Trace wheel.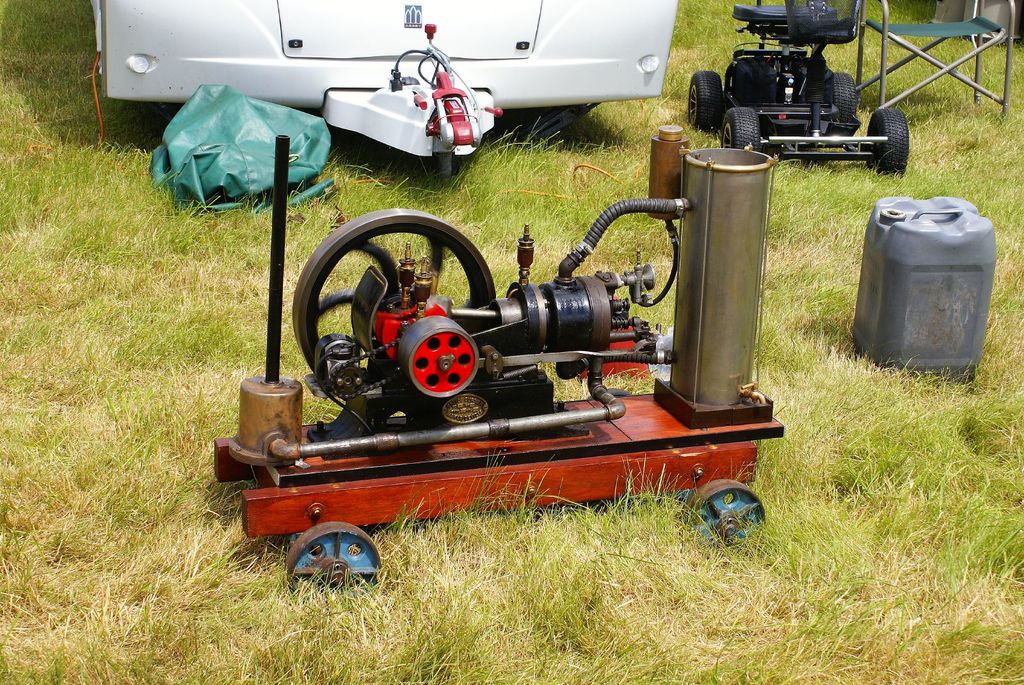
Traced to (x1=689, y1=71, x2=728, y2=129).
